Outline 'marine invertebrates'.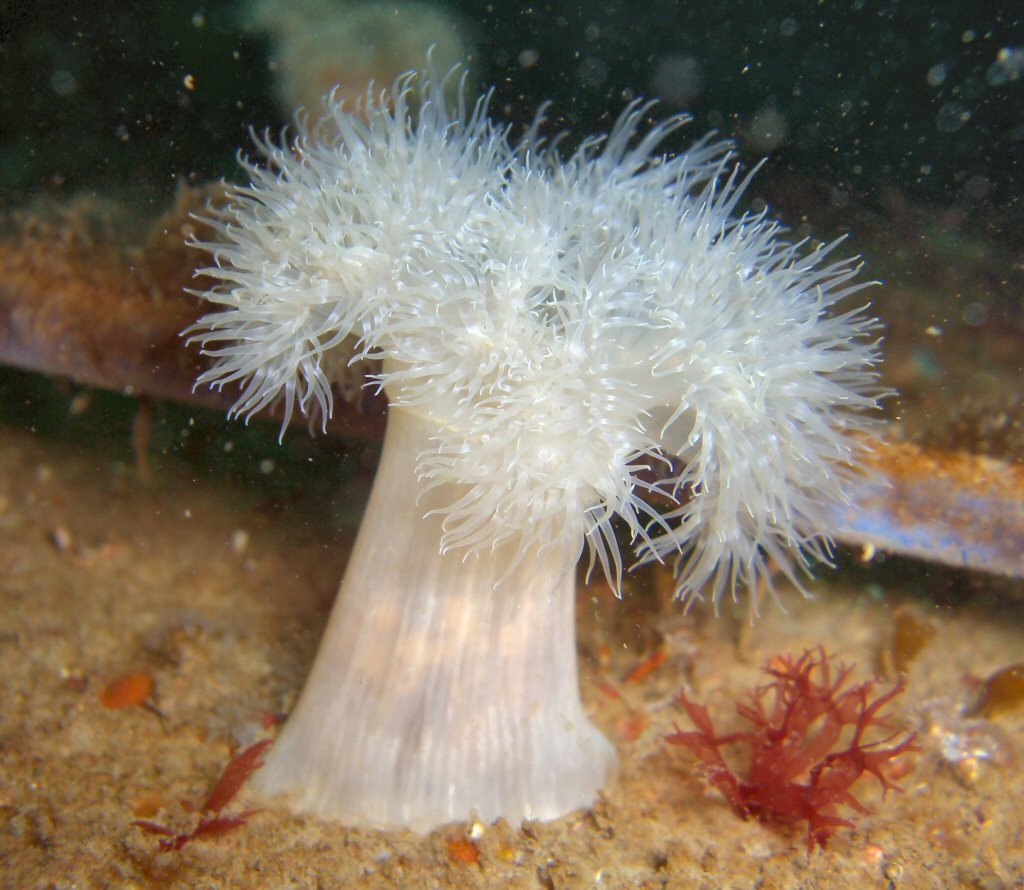
Outline: crop(155, 64, 903, 862).
